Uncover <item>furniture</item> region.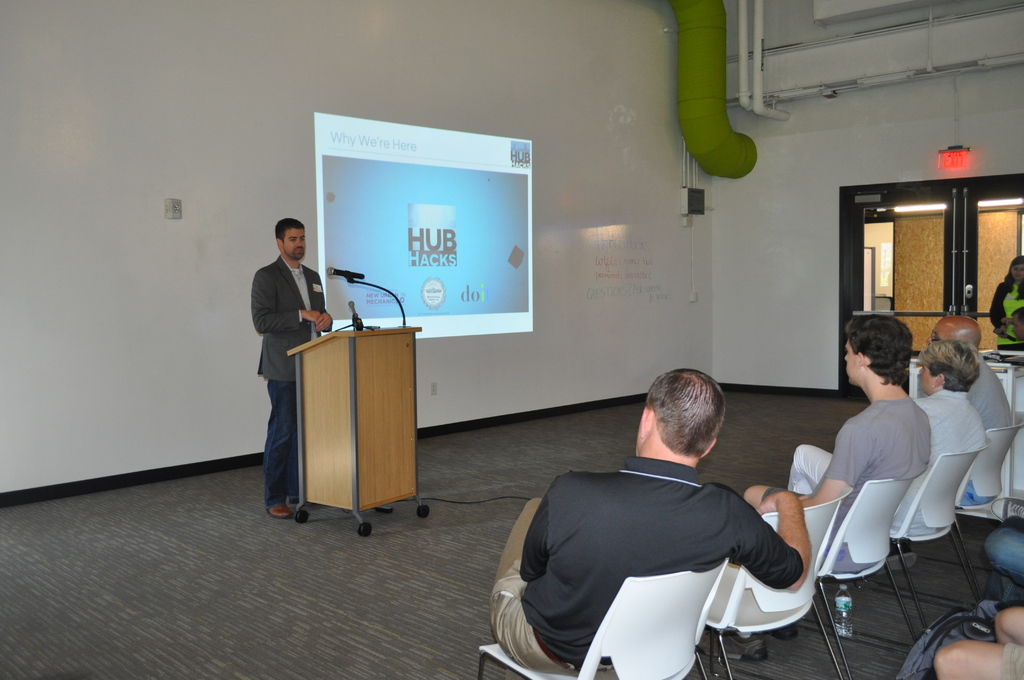
Uncovered: [977,423,1023,590].
